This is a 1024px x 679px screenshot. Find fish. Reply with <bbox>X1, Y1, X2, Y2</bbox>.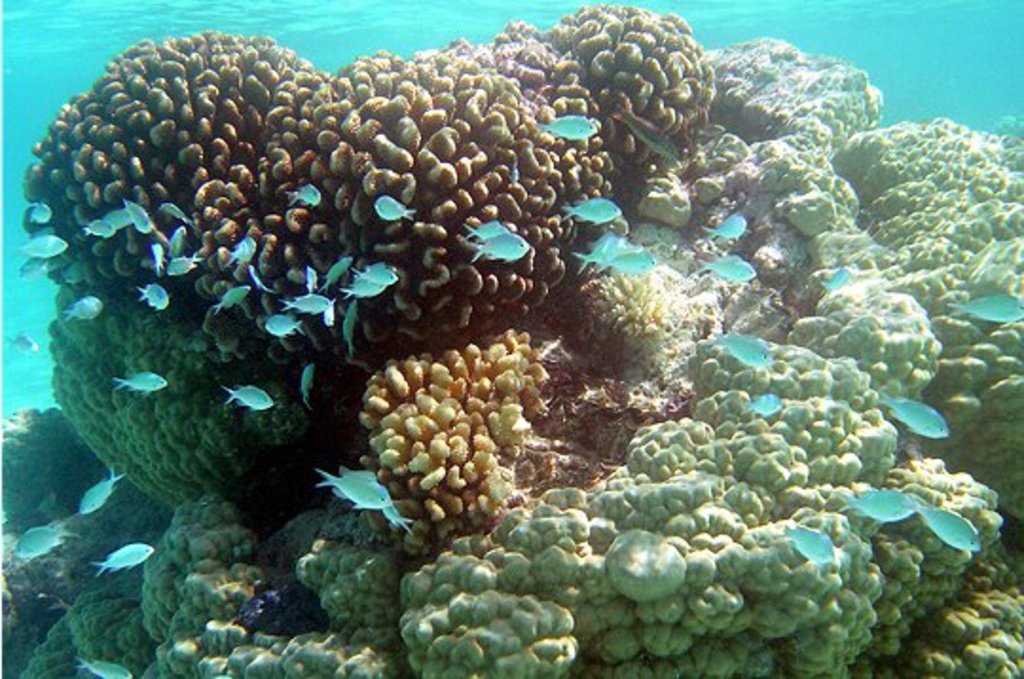
<bbox>787, 525, 838, 569</bbox>.
